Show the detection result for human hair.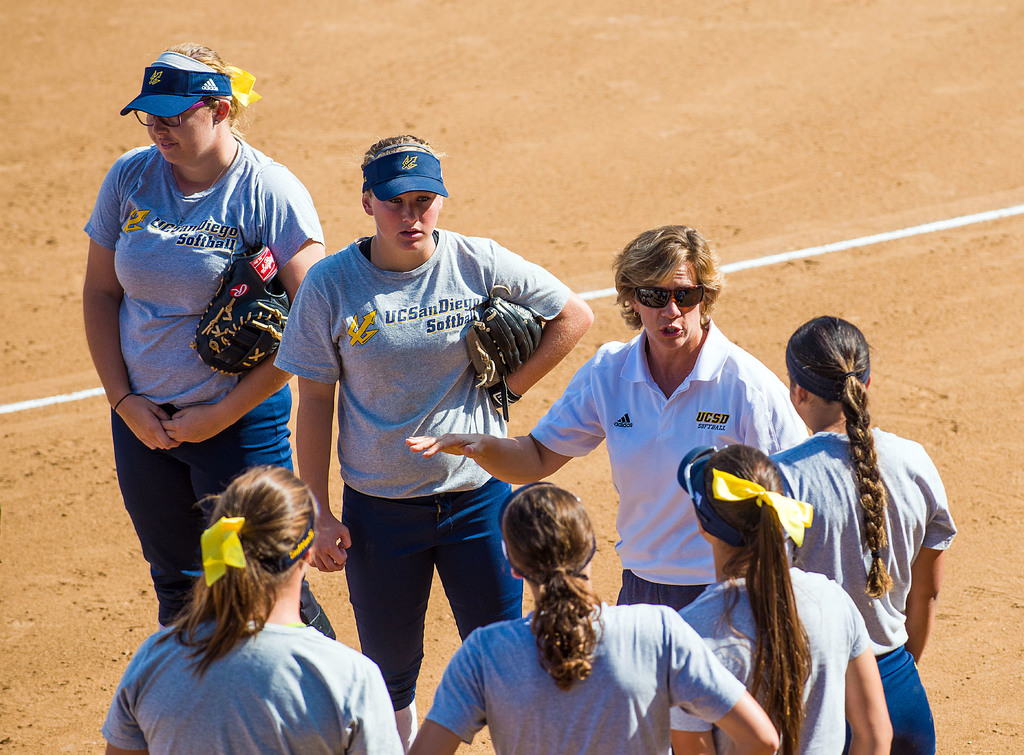
locate(148, 466, 317, 650).
